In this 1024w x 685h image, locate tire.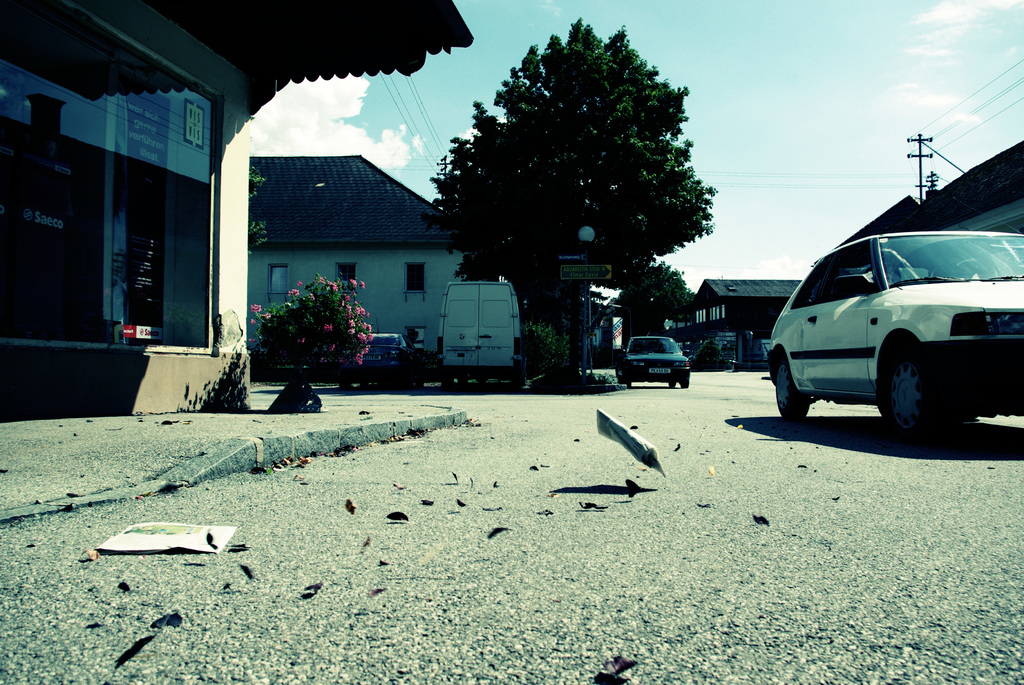
Bounding box: [left=622, top=373, right=630, bottom=389].
